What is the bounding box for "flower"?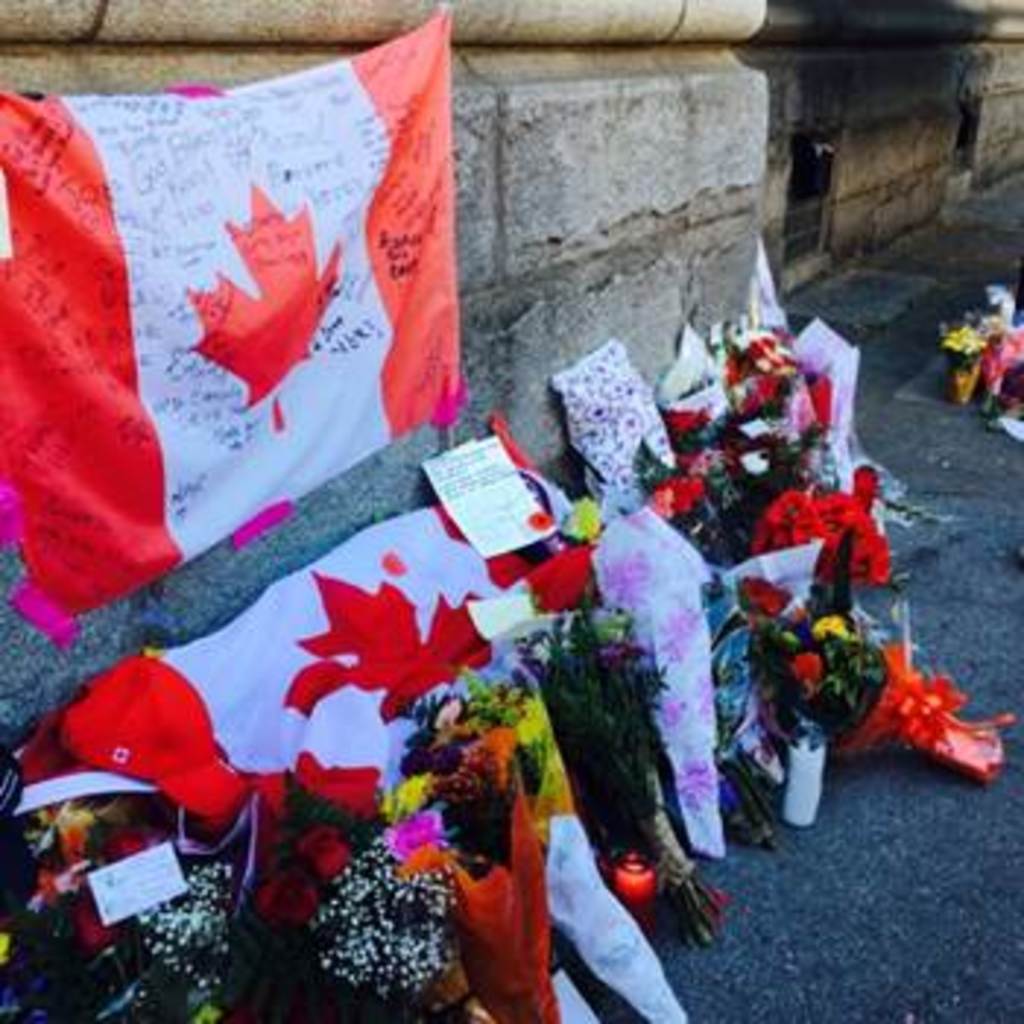
box=[752, 579, 886, 816].
